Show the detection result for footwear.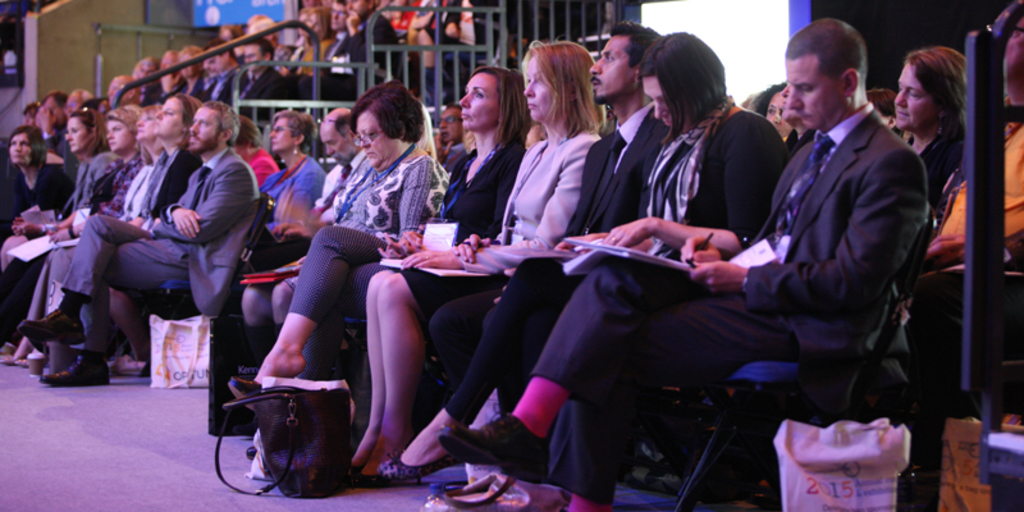
<box>41,353,111,385</box>.
